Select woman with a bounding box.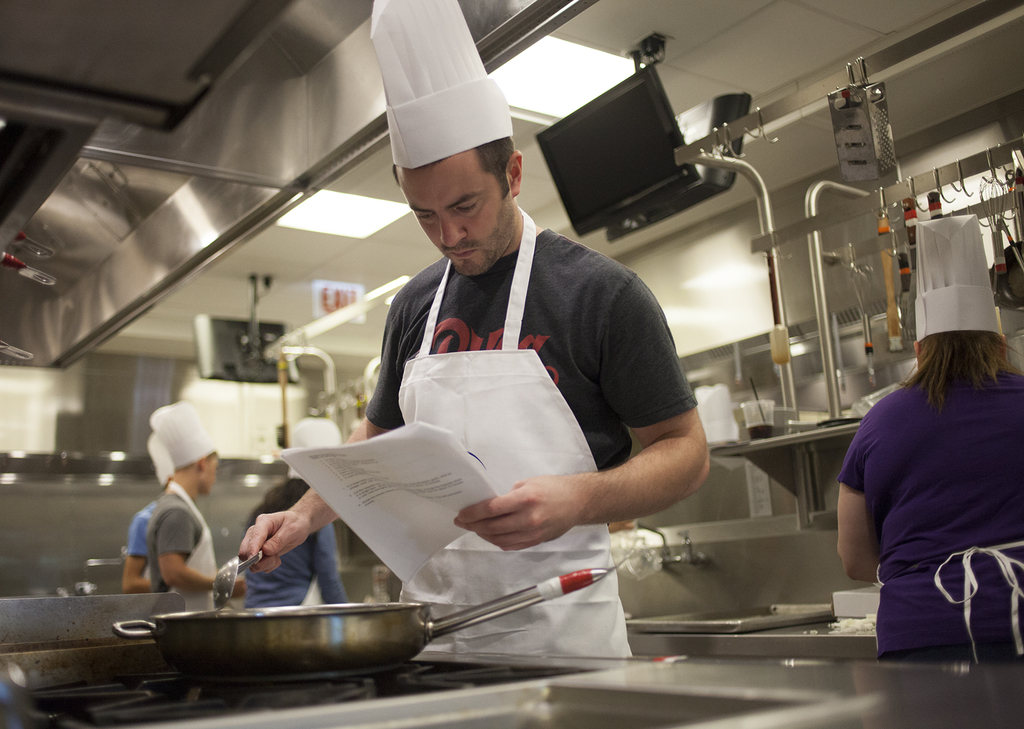
833/216/1023/654.
